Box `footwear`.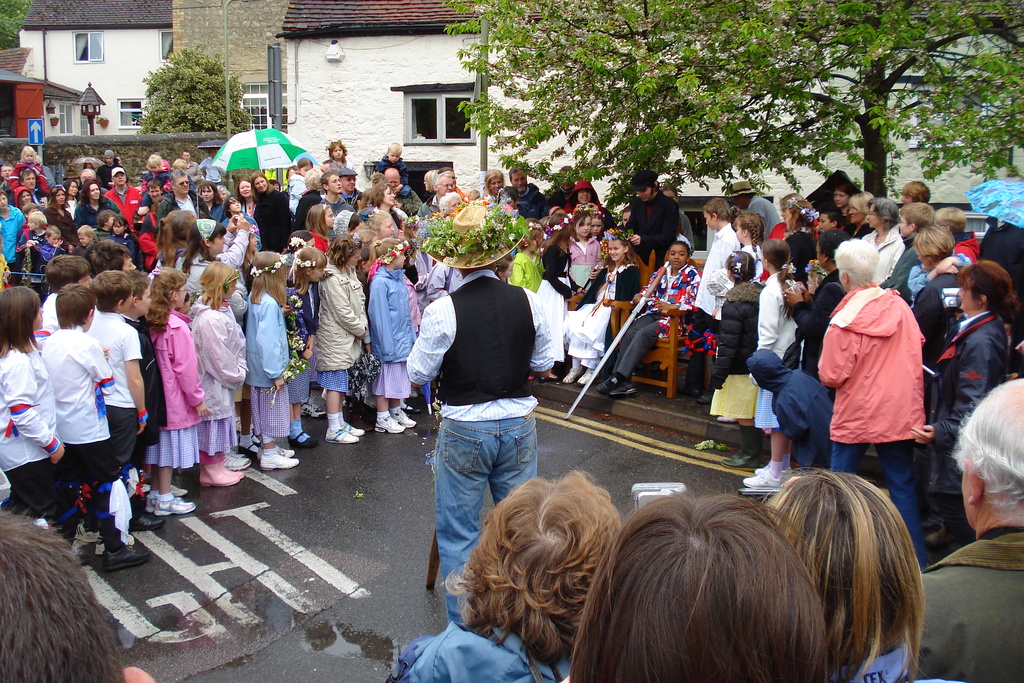
[201, 464, 241, 482].
